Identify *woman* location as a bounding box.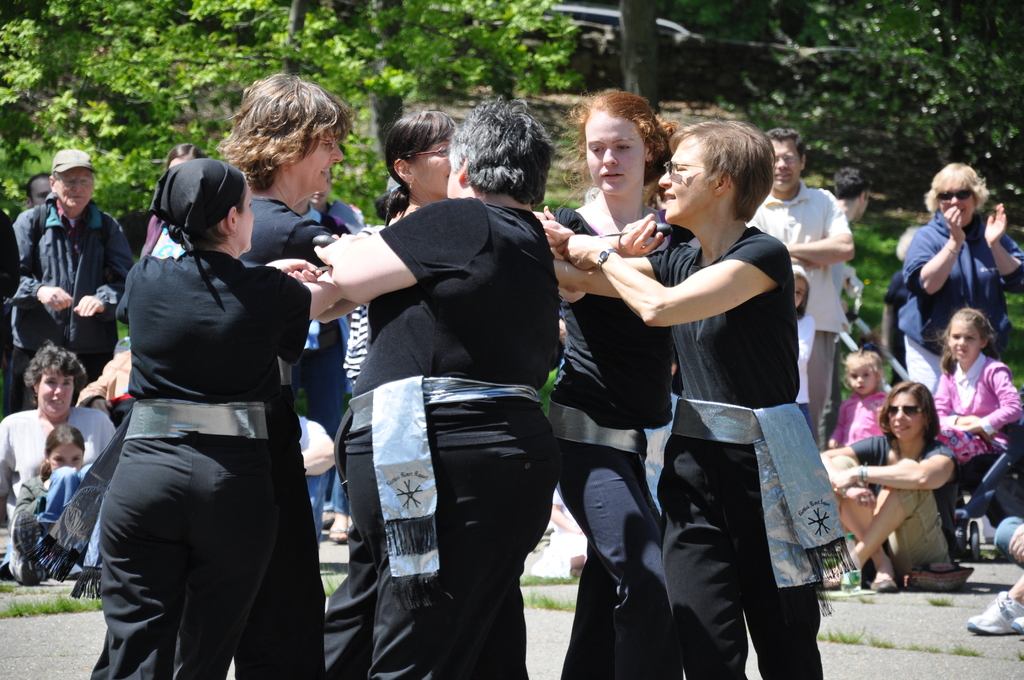
BBox(896, 165, 1023, 401).
